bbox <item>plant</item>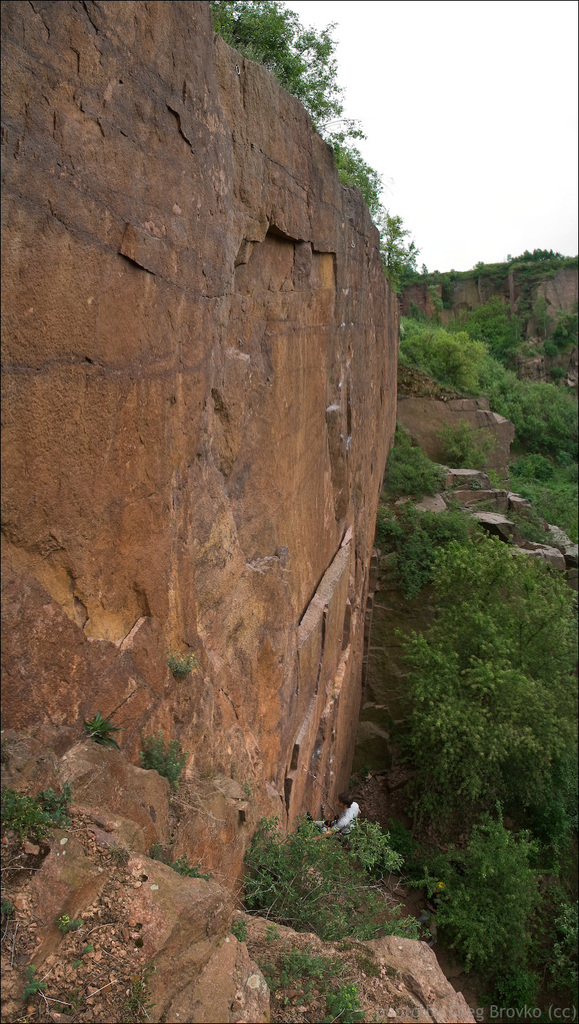
box=[137, 726, 191, 790]
